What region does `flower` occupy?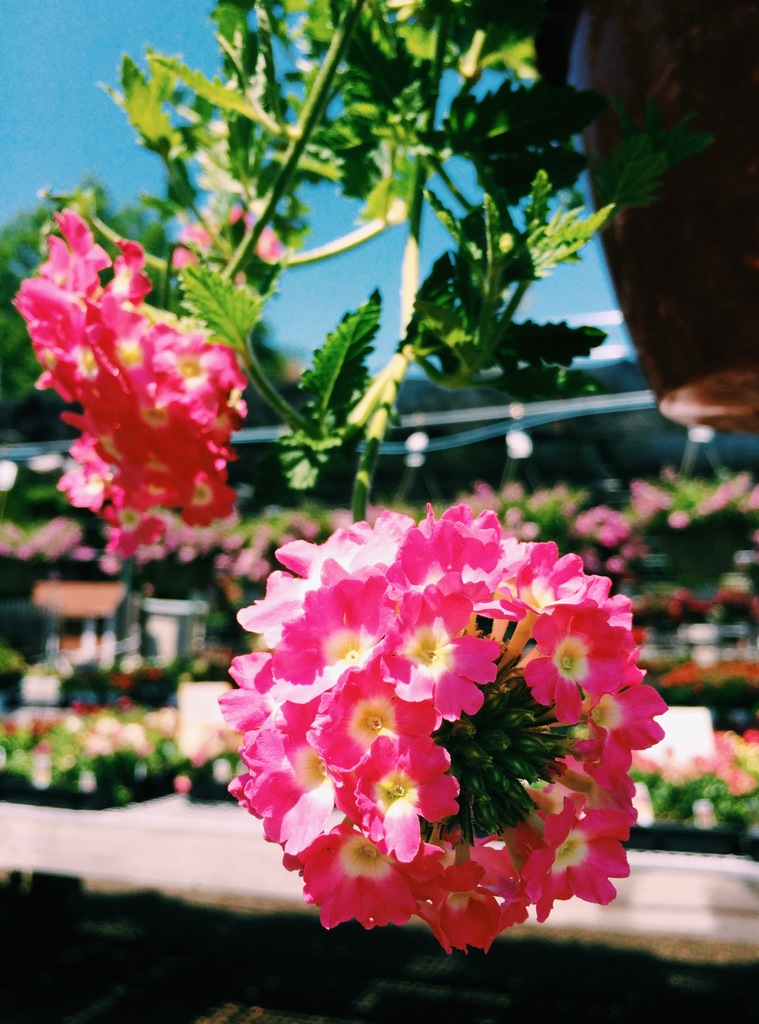
[x1=694, y1=481, x2=733, y2=518].
